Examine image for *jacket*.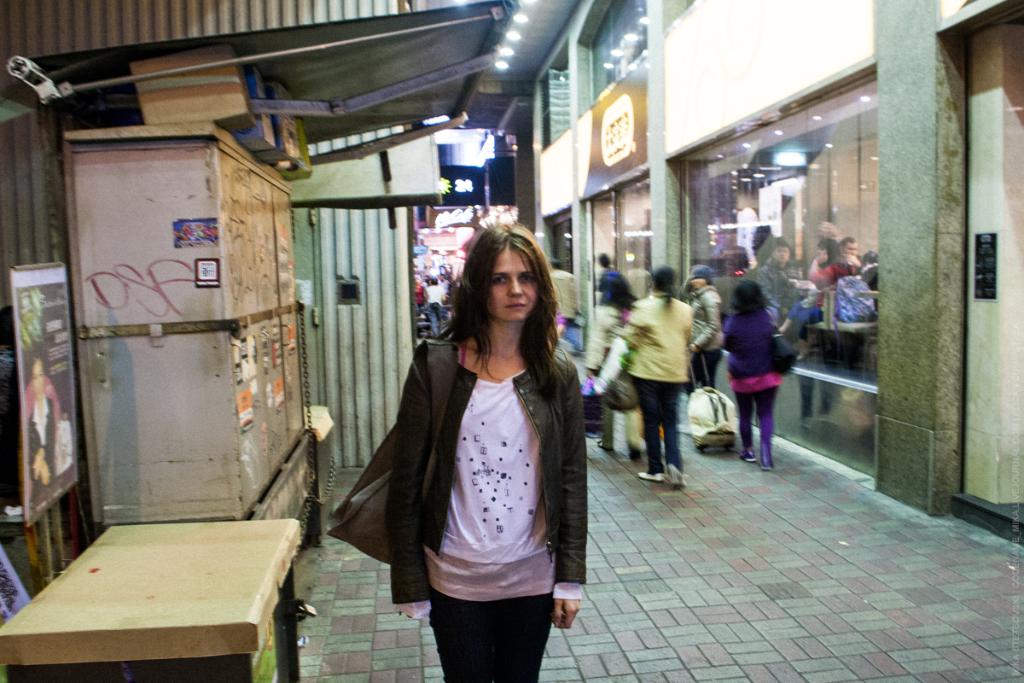
Examination result: region(620, 294, 694, 388).
